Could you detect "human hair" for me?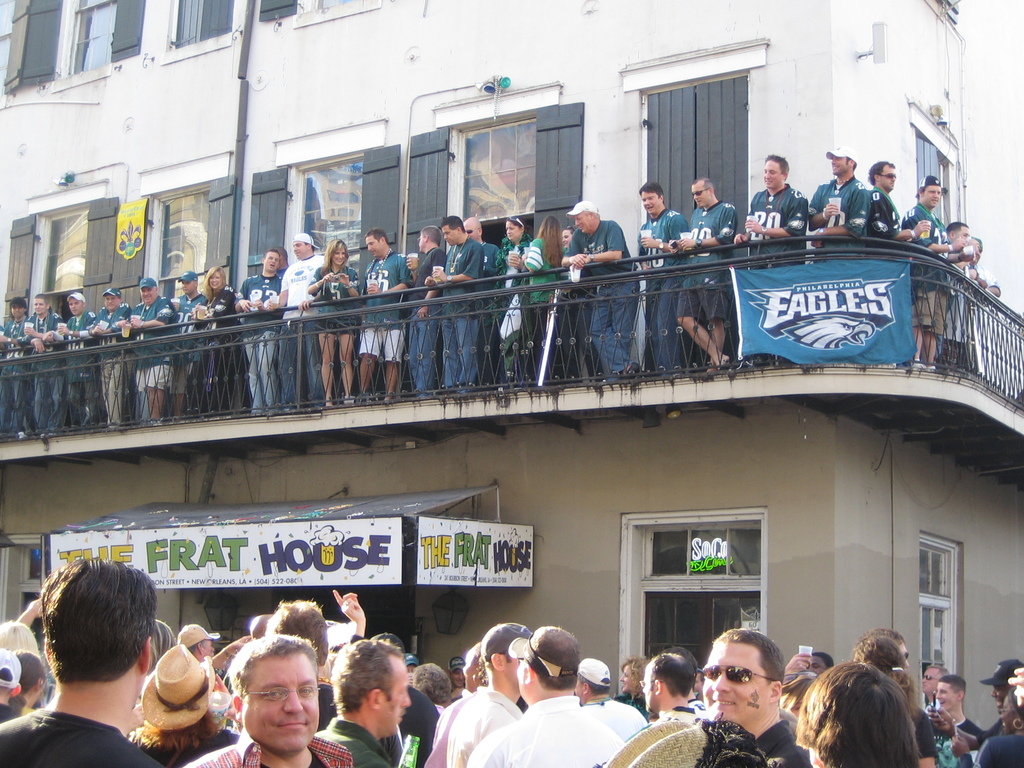
Detection result: {"x1": 470, "y1": 643, "x2": 483, "y2": 682}.
